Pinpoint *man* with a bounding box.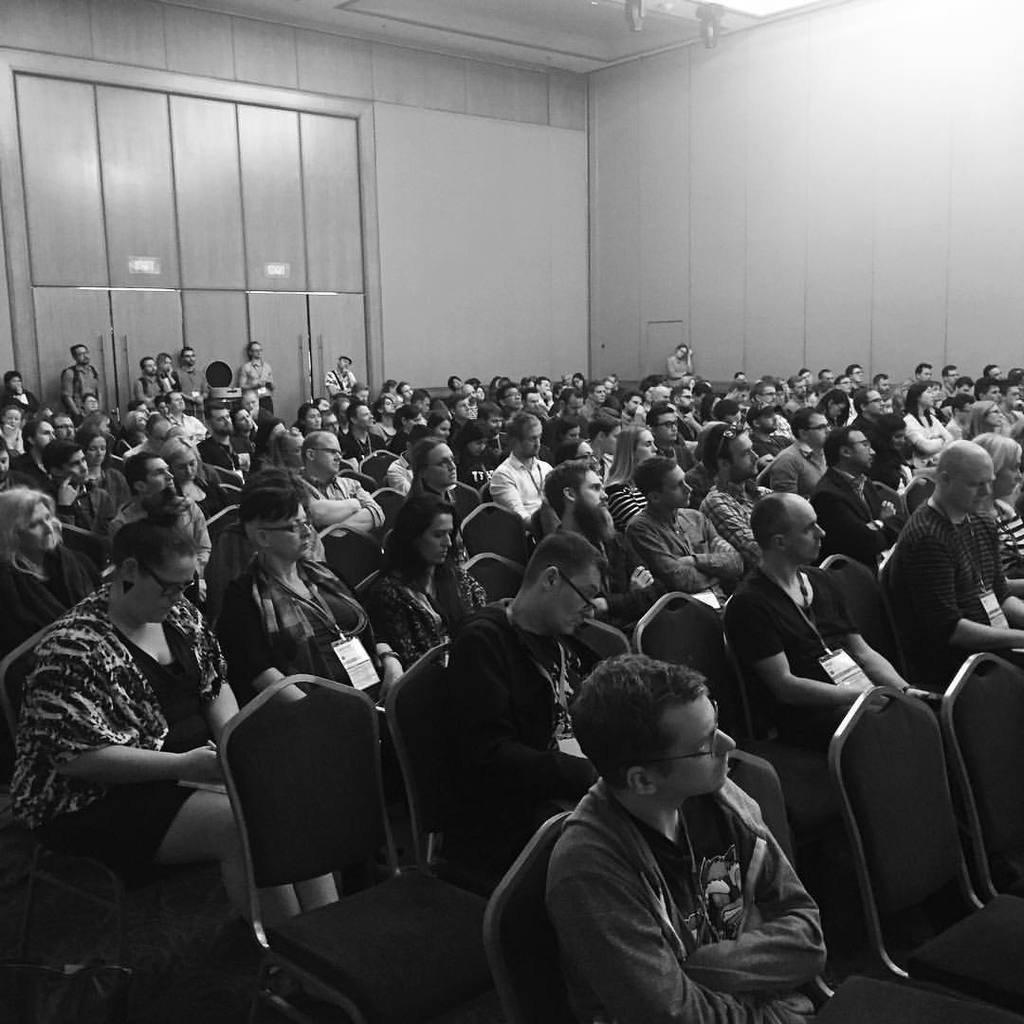
(411,388,429,427).
